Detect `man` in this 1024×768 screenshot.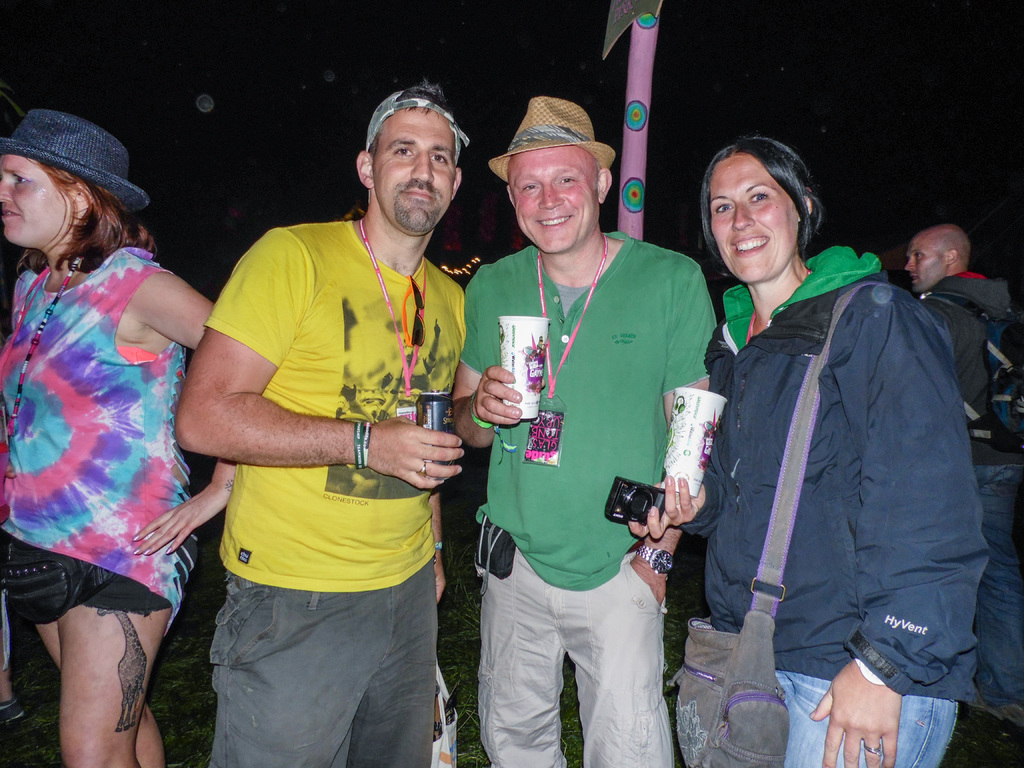
Detection: [left=175, top=91, right=465, bottom=767].
